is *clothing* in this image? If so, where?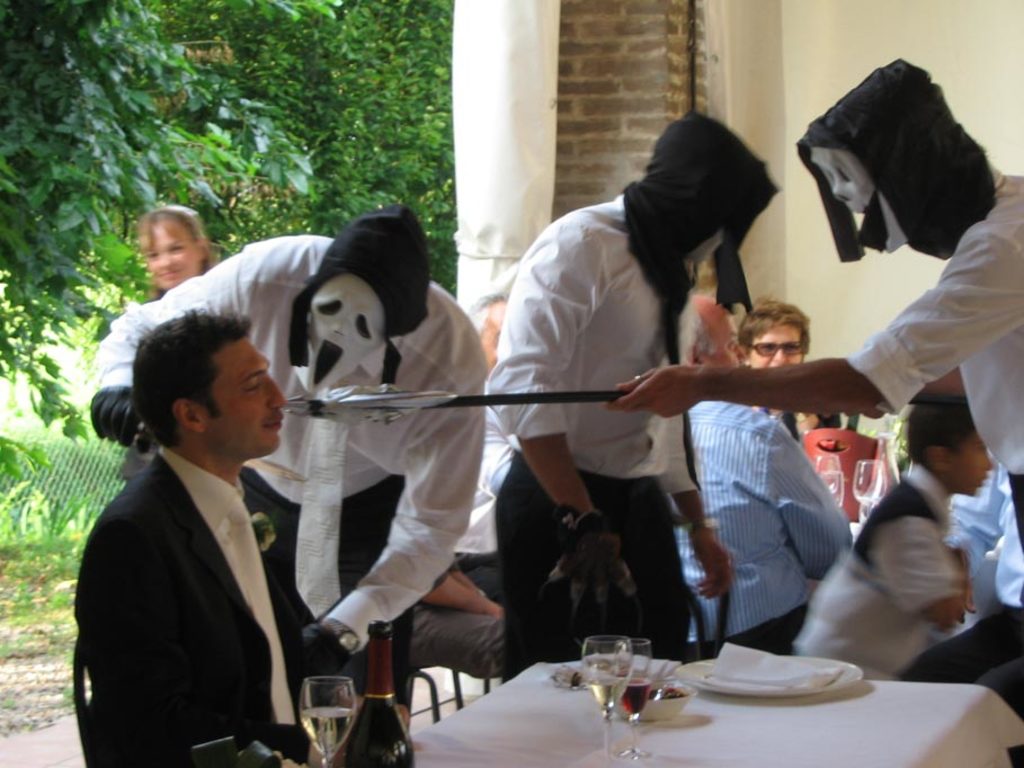
Yes, at x1=900 y1=443 x2=1023 y2=722.
